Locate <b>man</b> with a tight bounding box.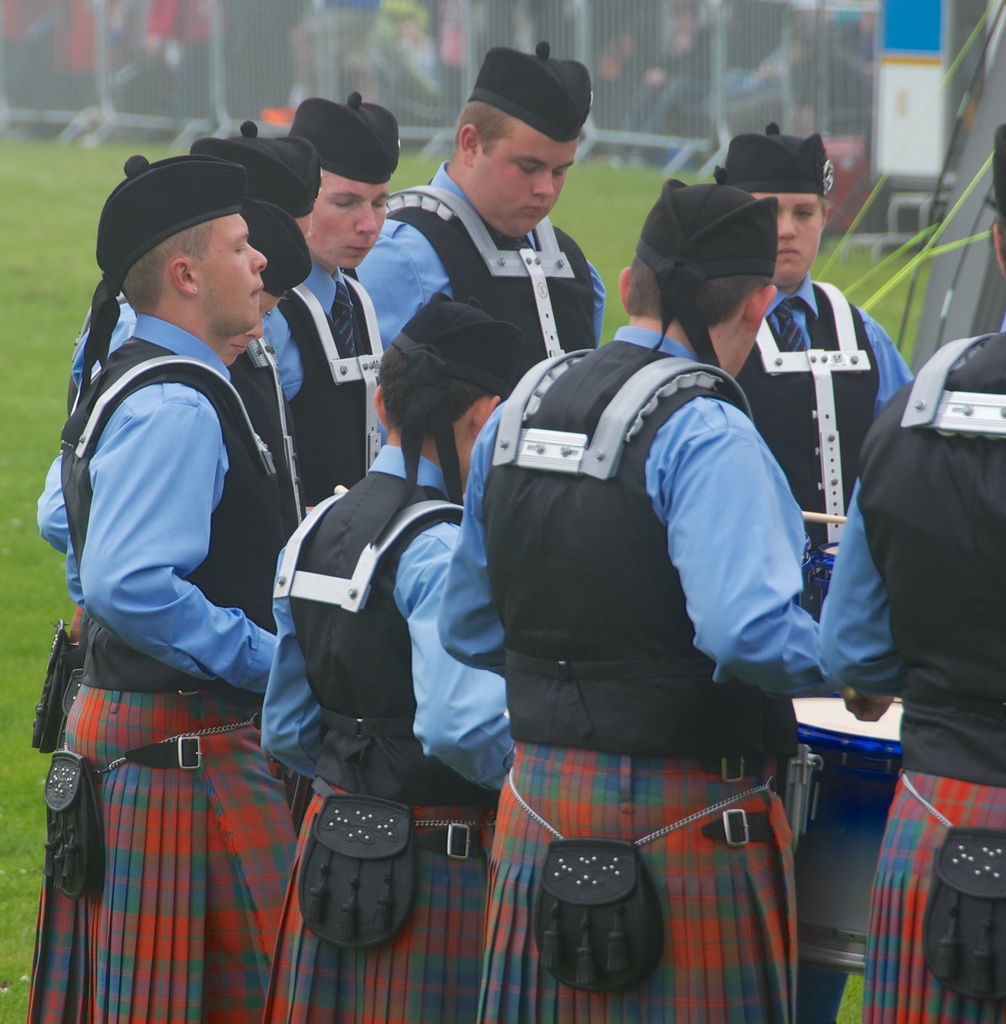
select_region(288, 94, 399, 519).
